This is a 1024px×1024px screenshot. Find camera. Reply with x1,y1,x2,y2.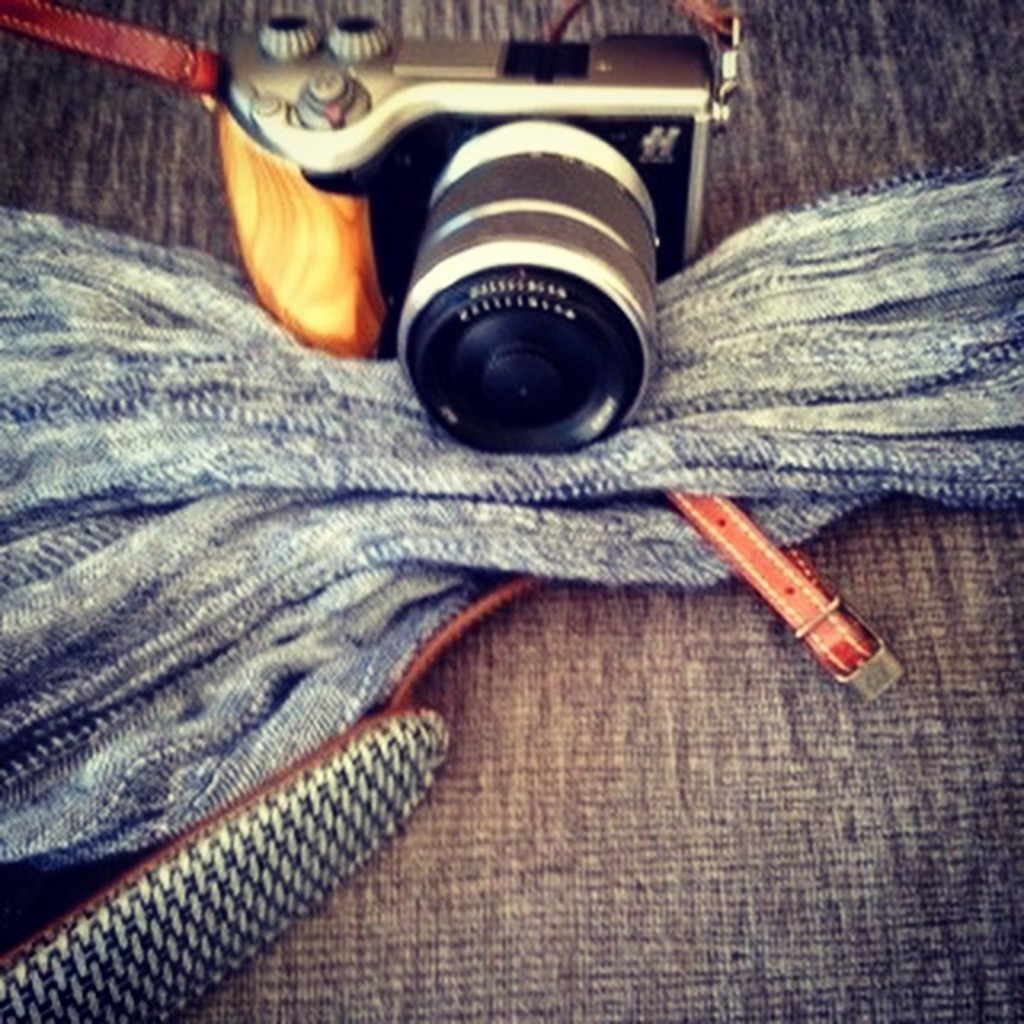
221,11,757,462.
